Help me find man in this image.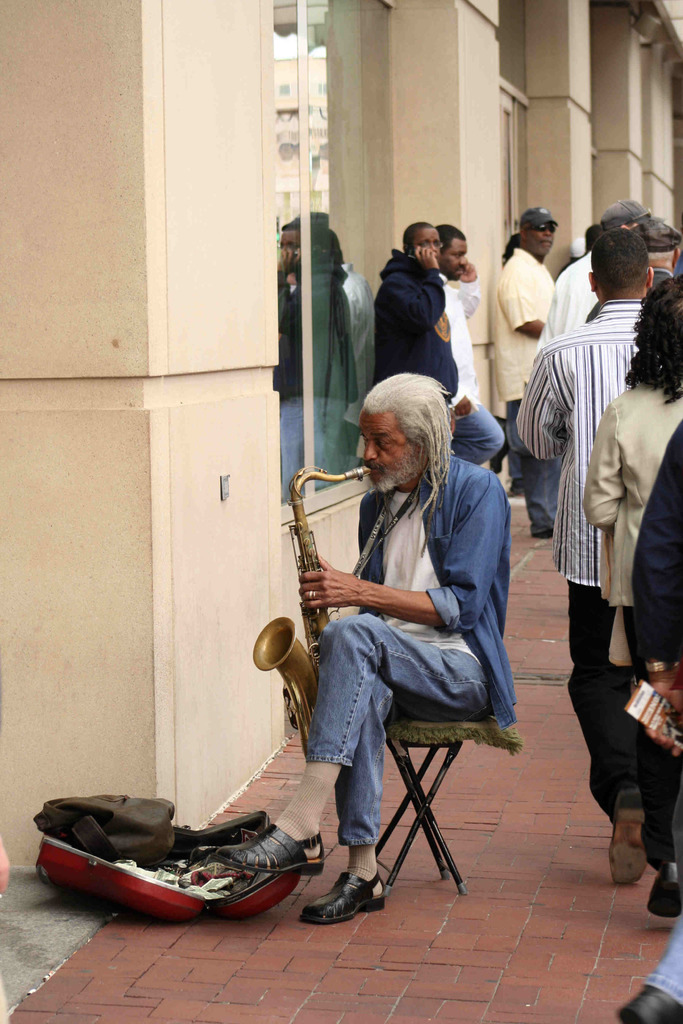
Found it: (374,214,506,479).
